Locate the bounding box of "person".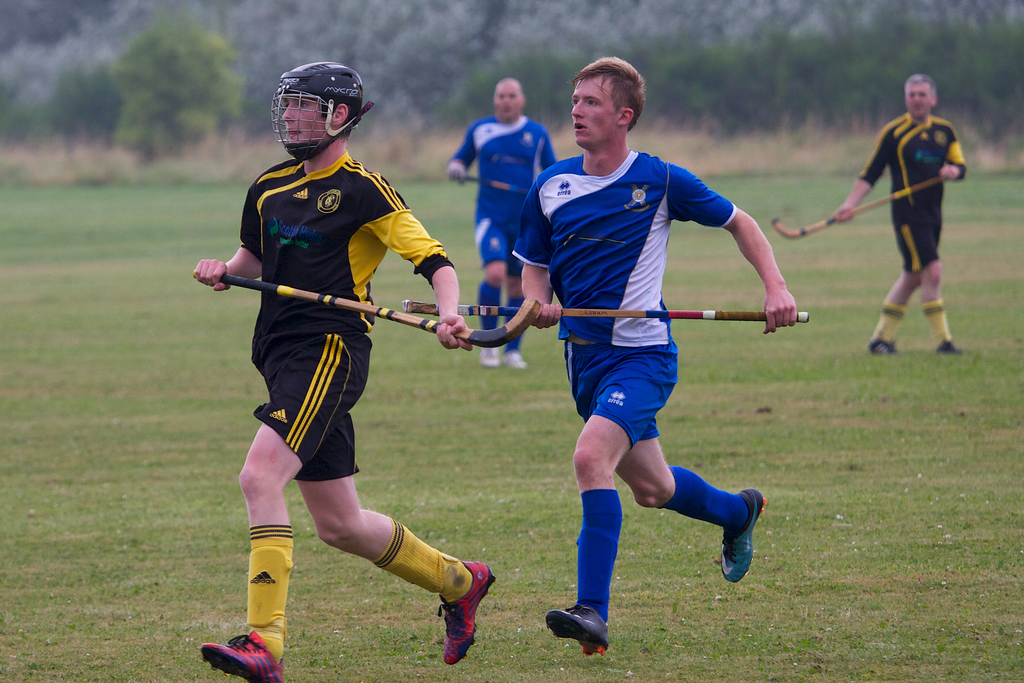
Bounding box: bbox=[831, 72, 965, 356].
